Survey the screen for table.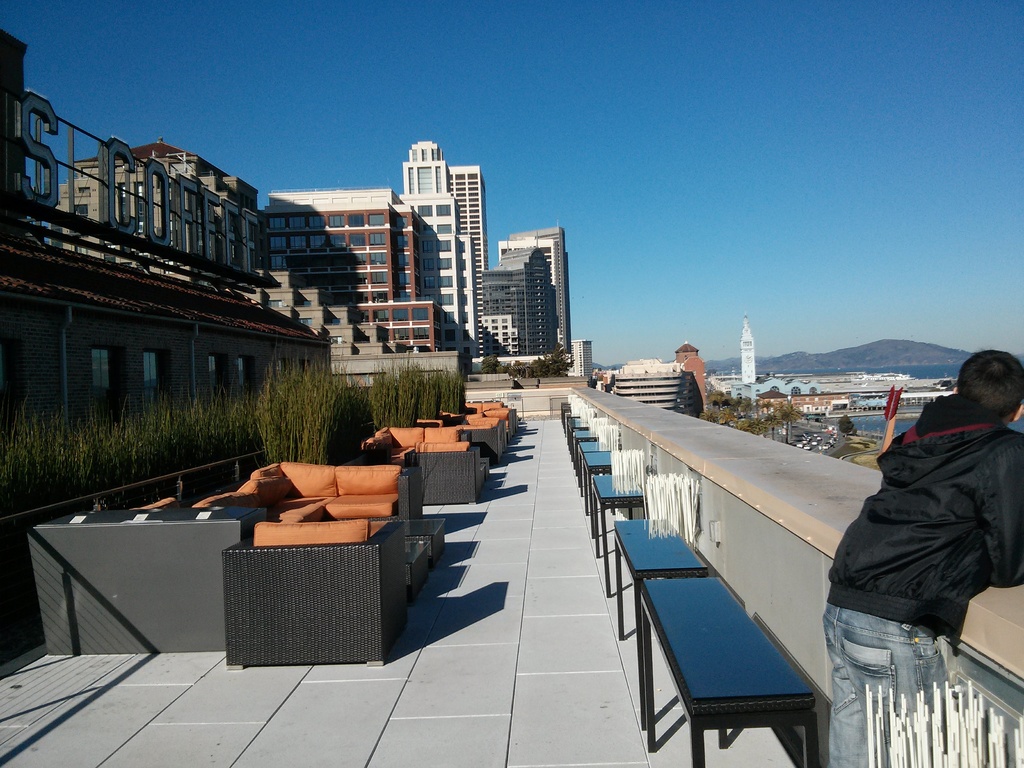
Survey found: crop(589, 468, 643, 553).
